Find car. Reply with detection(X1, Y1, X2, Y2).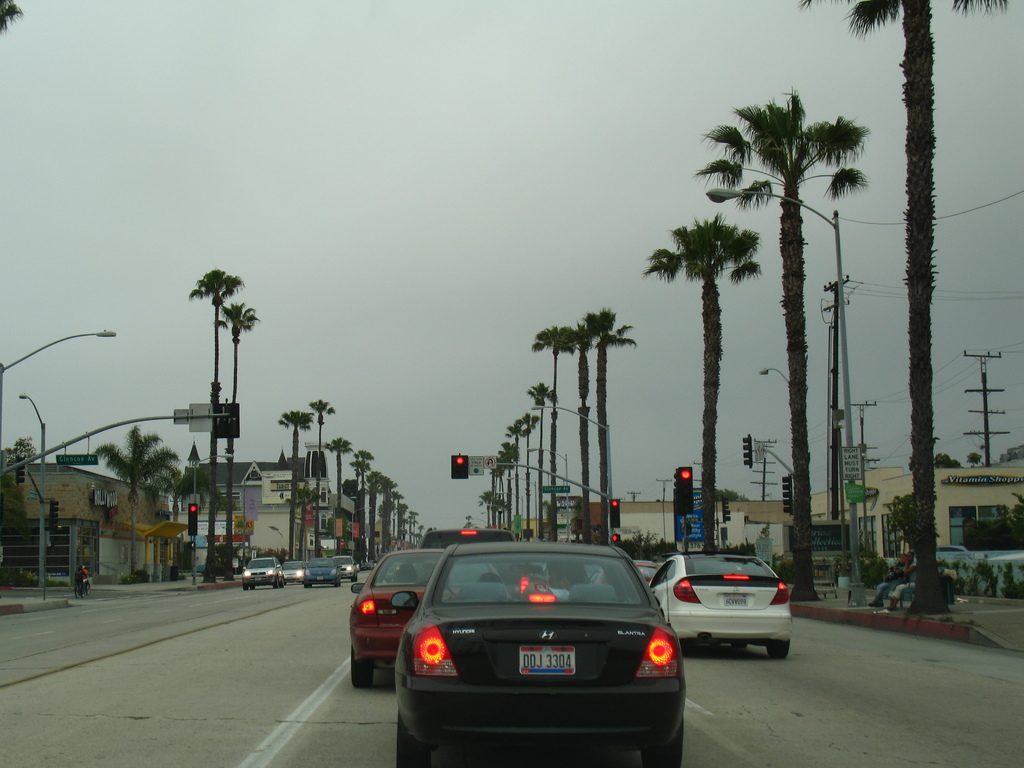
detection(650, 557, 790, 657).
